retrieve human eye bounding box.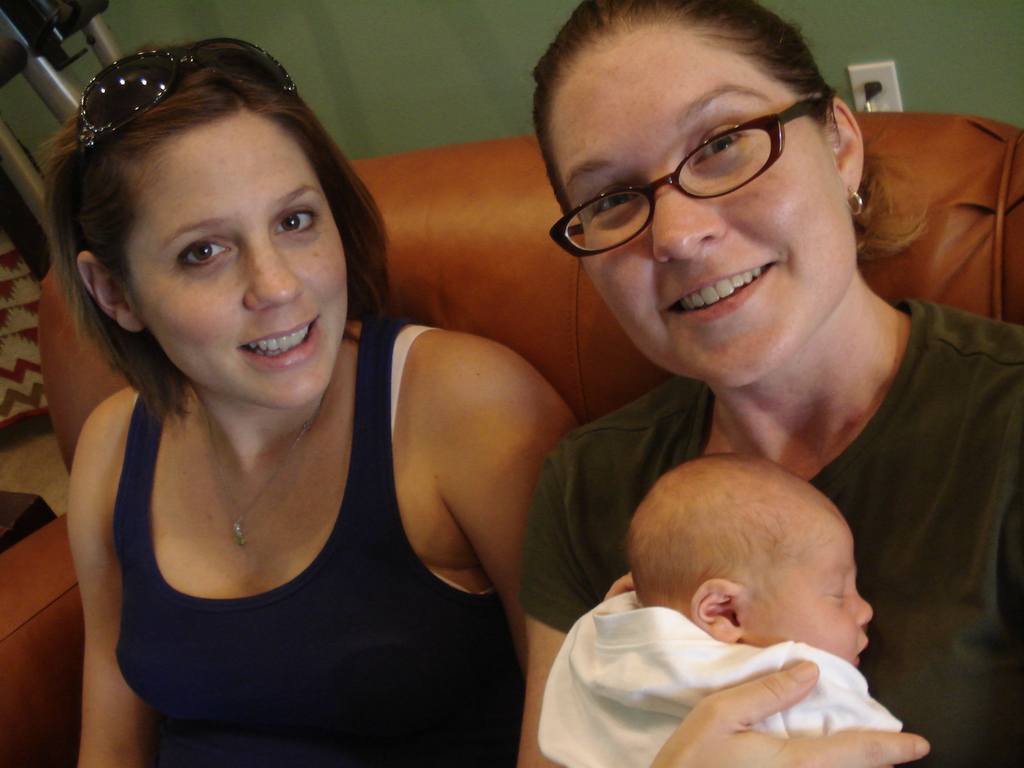
Bounding box: <bbox>830, 589, 847, 607</bbox>.
